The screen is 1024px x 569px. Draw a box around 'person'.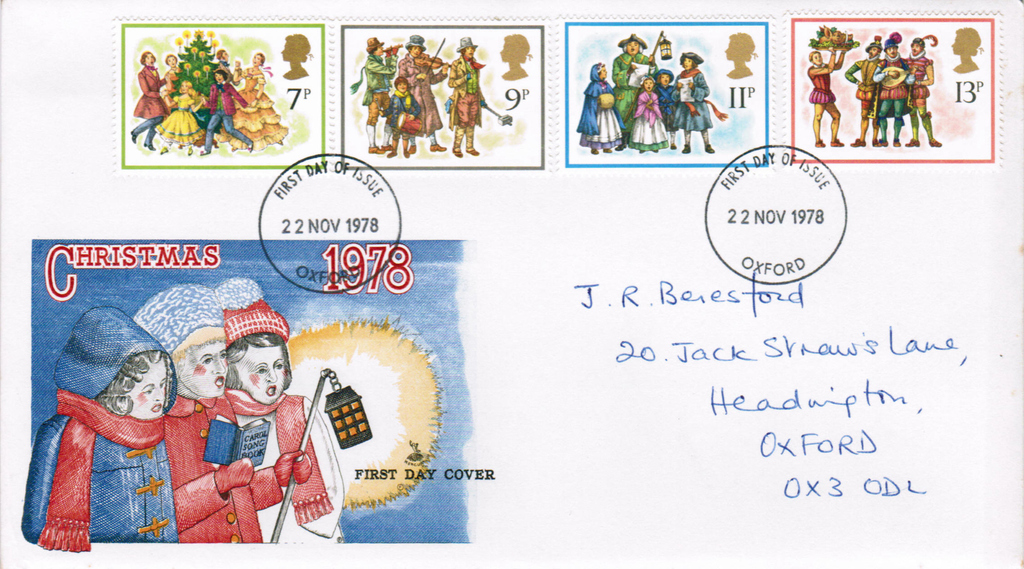
(left=223, top=279, right=350, bottom=541).
